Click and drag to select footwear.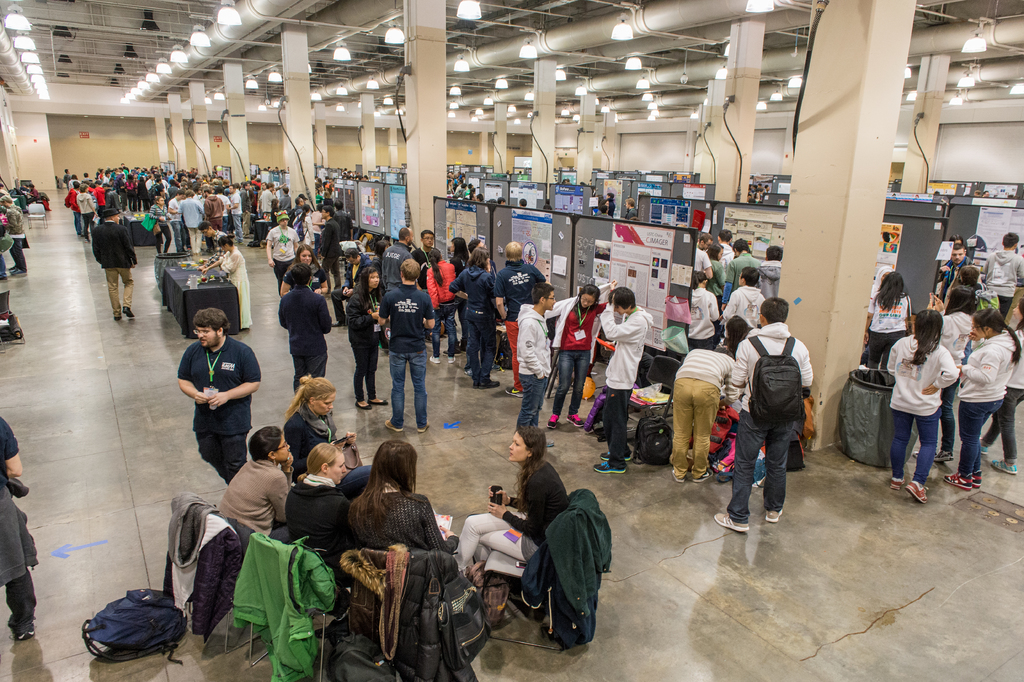
Selection: 383:417:405:433.
